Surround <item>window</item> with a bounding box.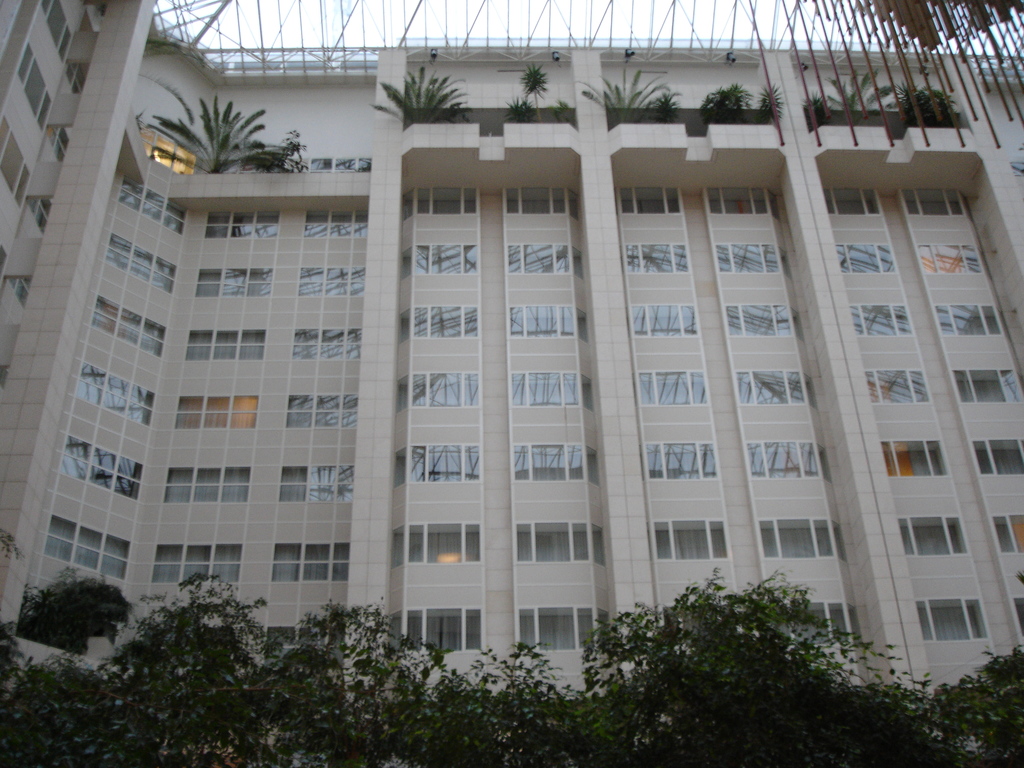
(x1=738, y1=364, x2=812, y2=411).
